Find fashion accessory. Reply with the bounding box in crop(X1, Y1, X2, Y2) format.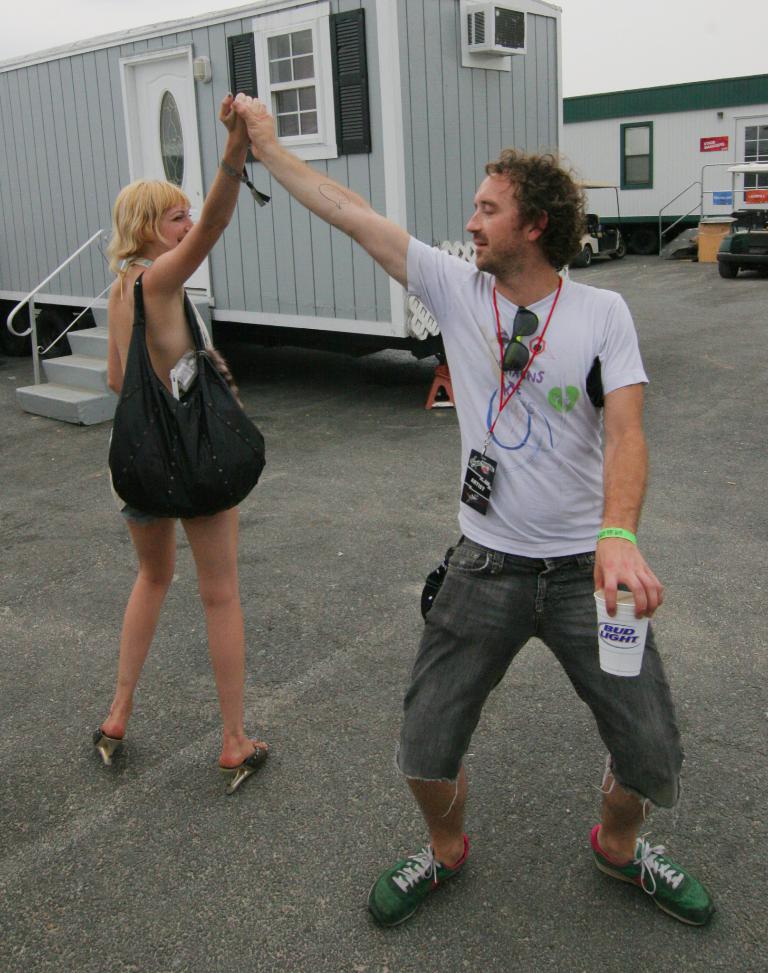
crop(106, 272, 269, 523).
